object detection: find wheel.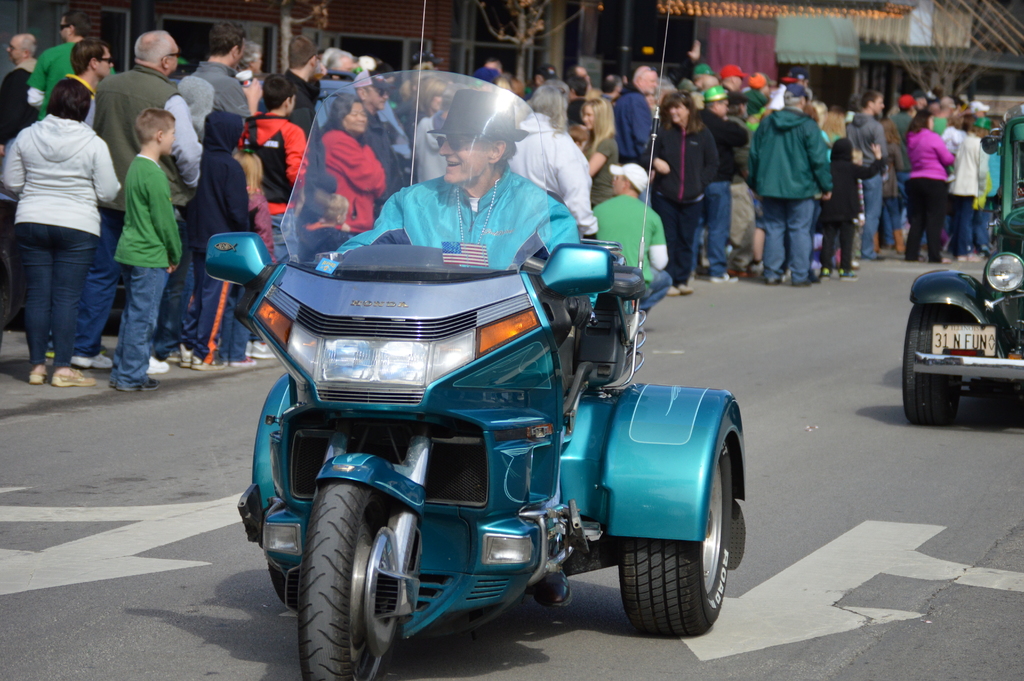
(902, 300, 963, 418).
